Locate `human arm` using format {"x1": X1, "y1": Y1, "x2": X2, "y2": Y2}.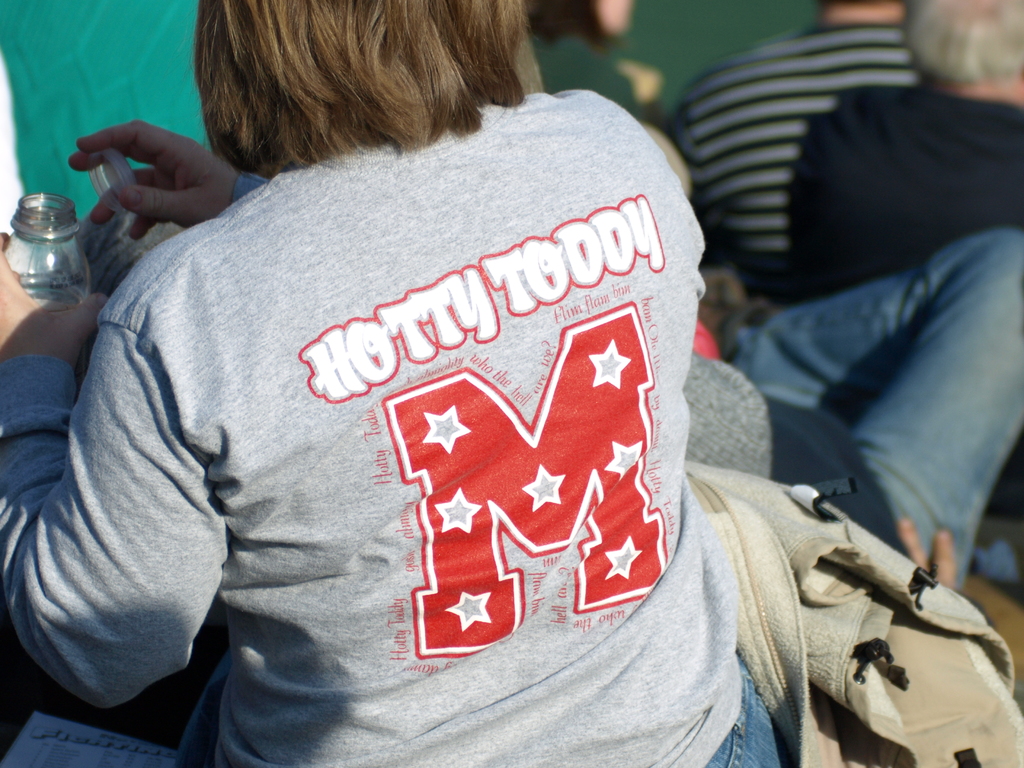
{"x1": 876, "y1": 491, "x2": 979, "y2": 585}.
